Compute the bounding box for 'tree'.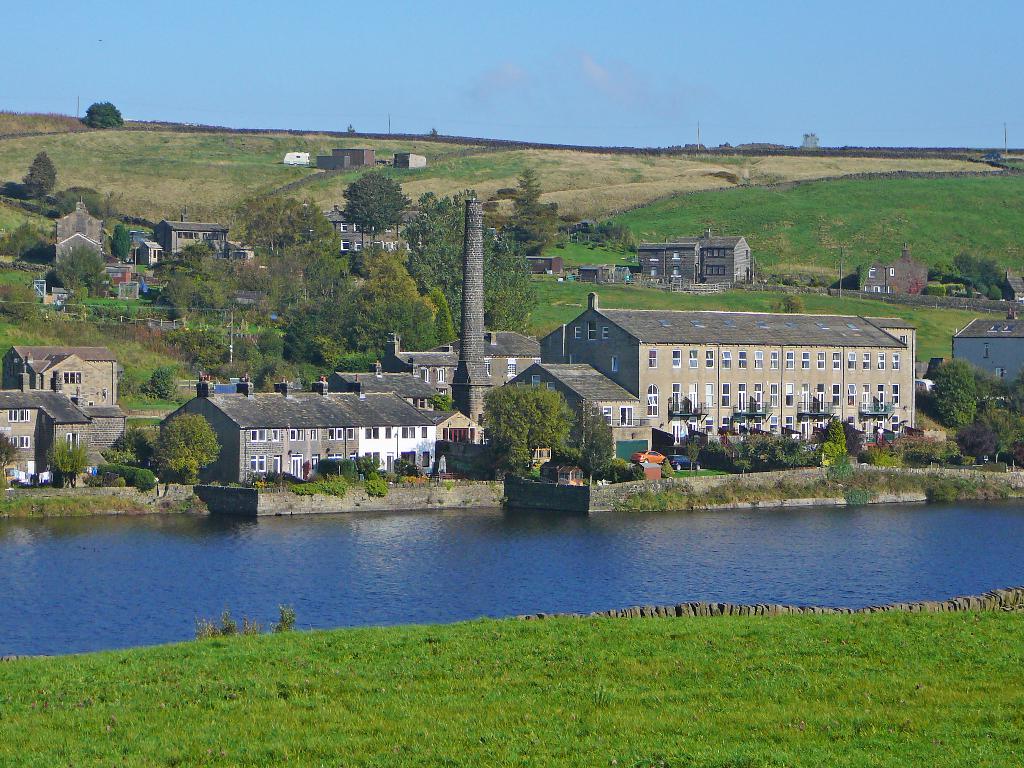
box(109, 225, 138, 263).
